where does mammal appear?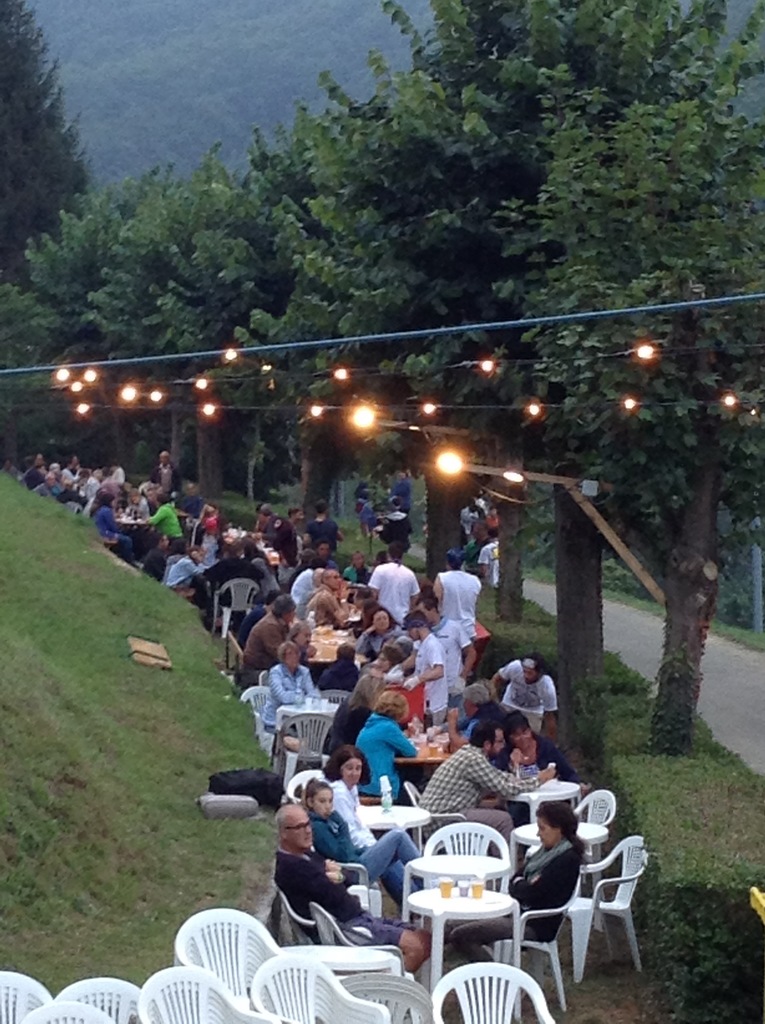
Appears at (x1=494, y1=657, x2=554, y2=738).
